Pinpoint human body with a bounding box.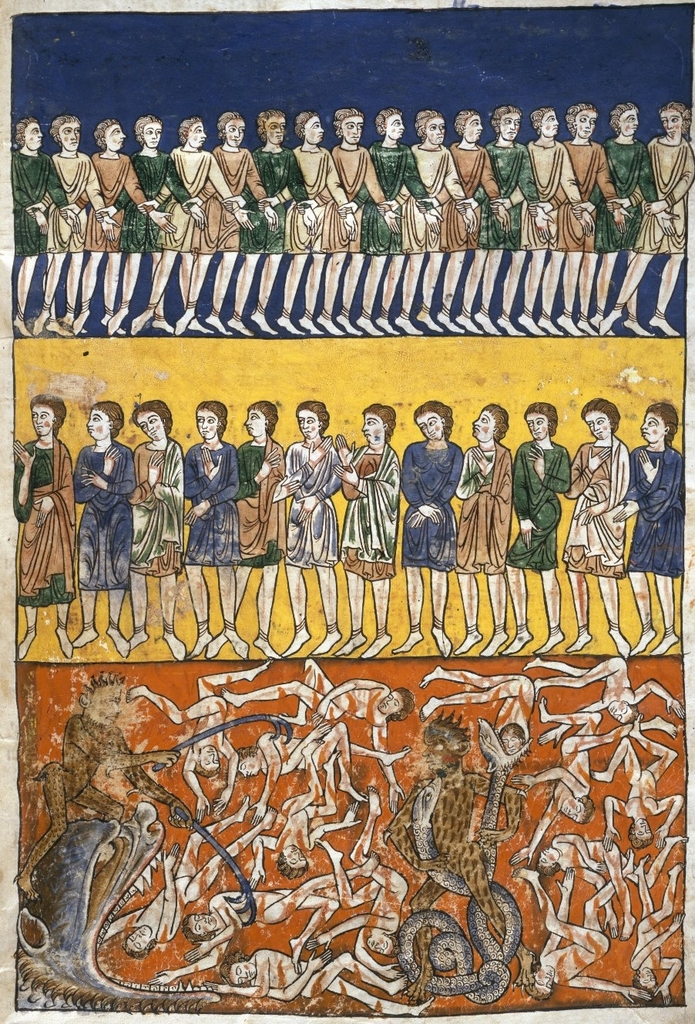
bbox(405, 401, 465, 573).
